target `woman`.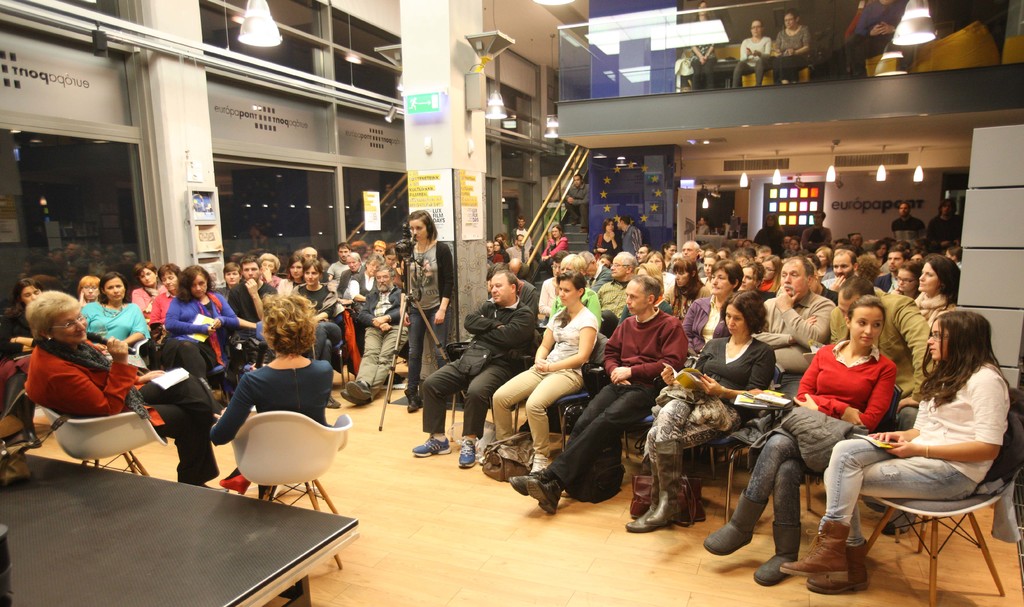
Target region: region(488, 269, 602, 483).
